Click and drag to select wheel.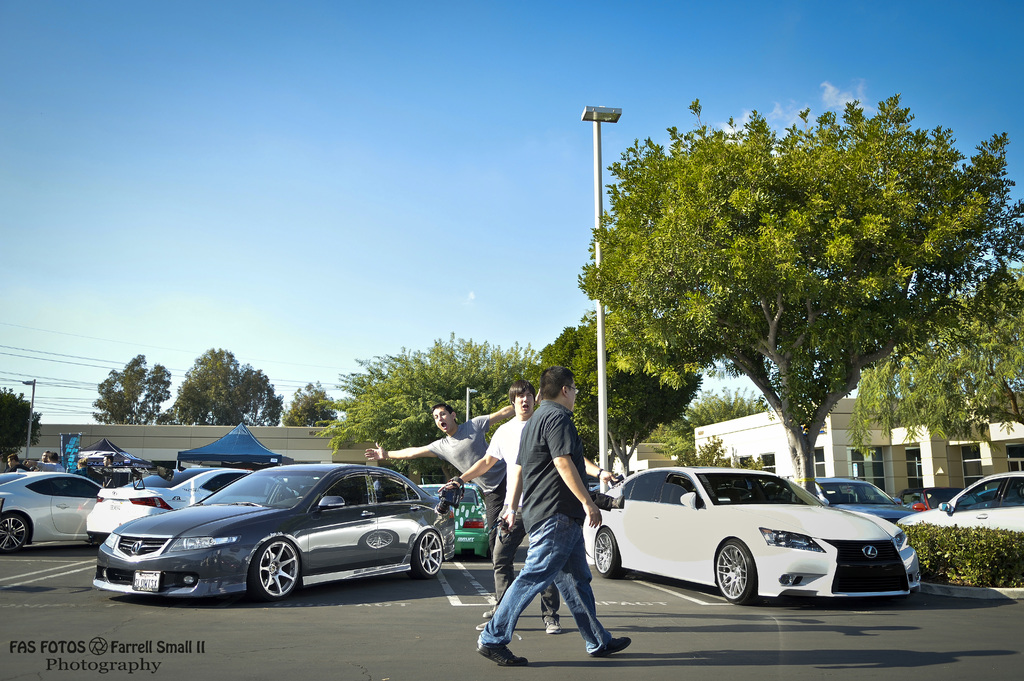
Selection: 409/530/444/571.
